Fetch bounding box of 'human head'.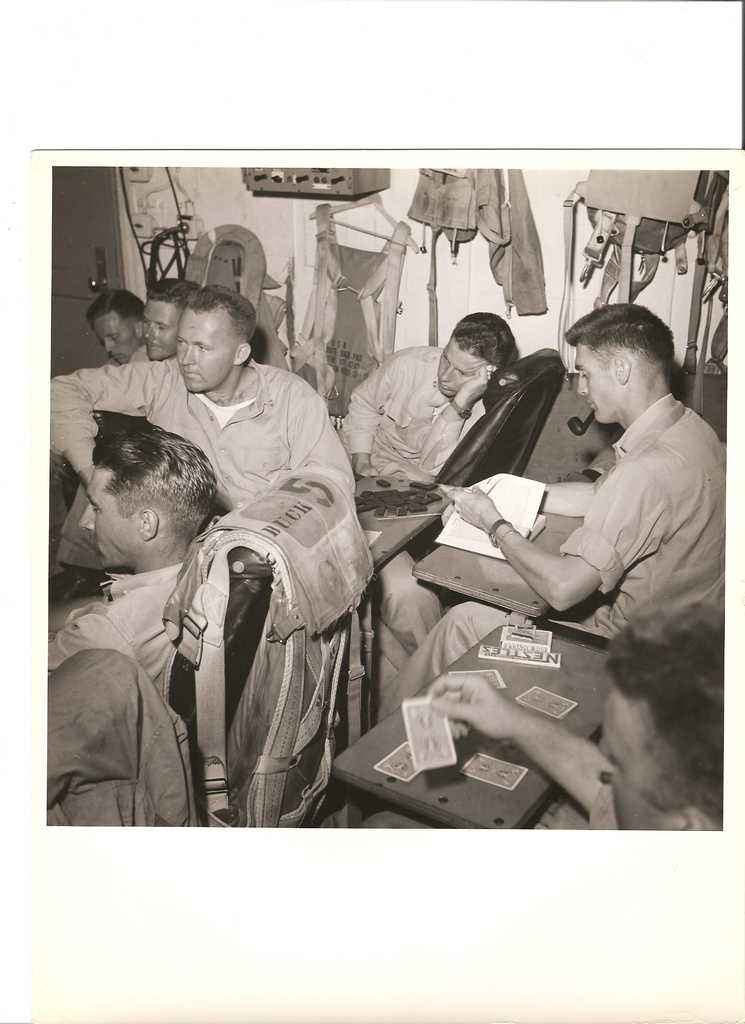
Bbox: {"x1": 142, "y1": 279, "x2": 201, "y2": 359}.
